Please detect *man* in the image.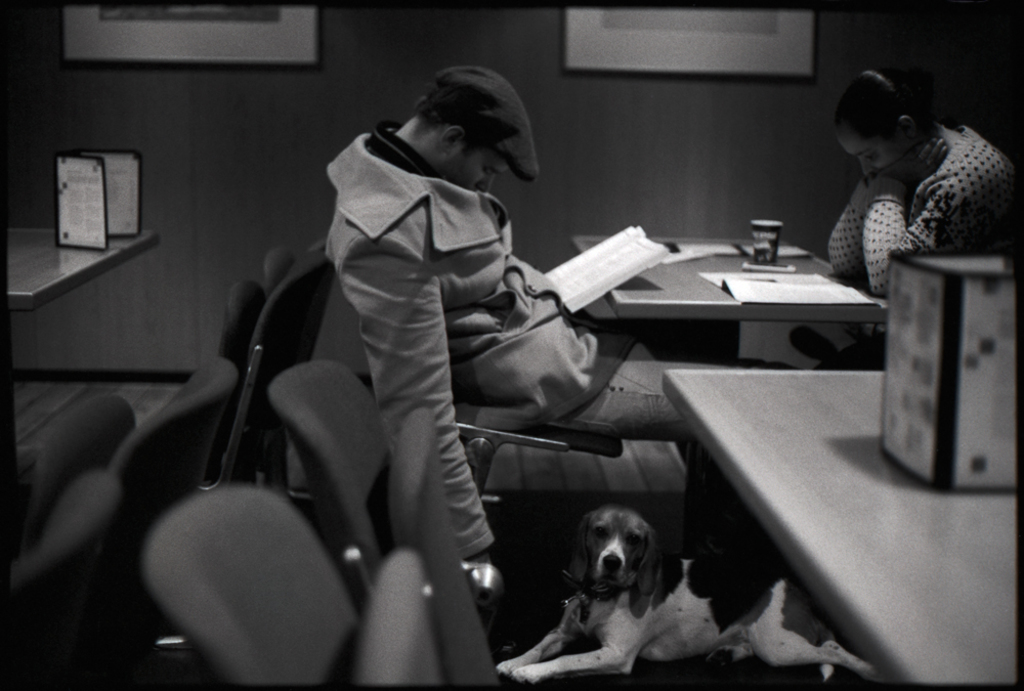
340:64:719:631.
